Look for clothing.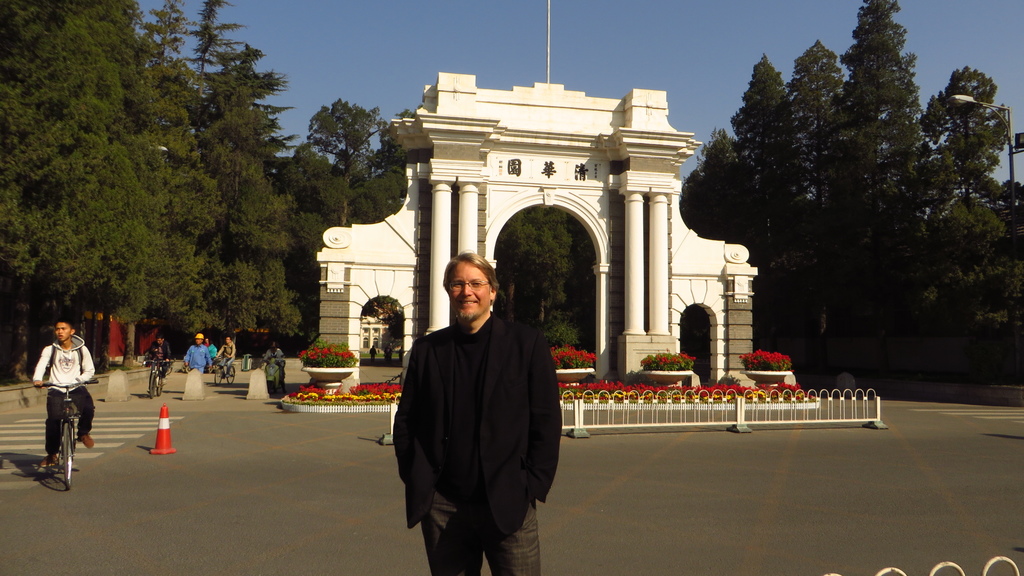
Found: BBox(264, 348, 285, 381).
